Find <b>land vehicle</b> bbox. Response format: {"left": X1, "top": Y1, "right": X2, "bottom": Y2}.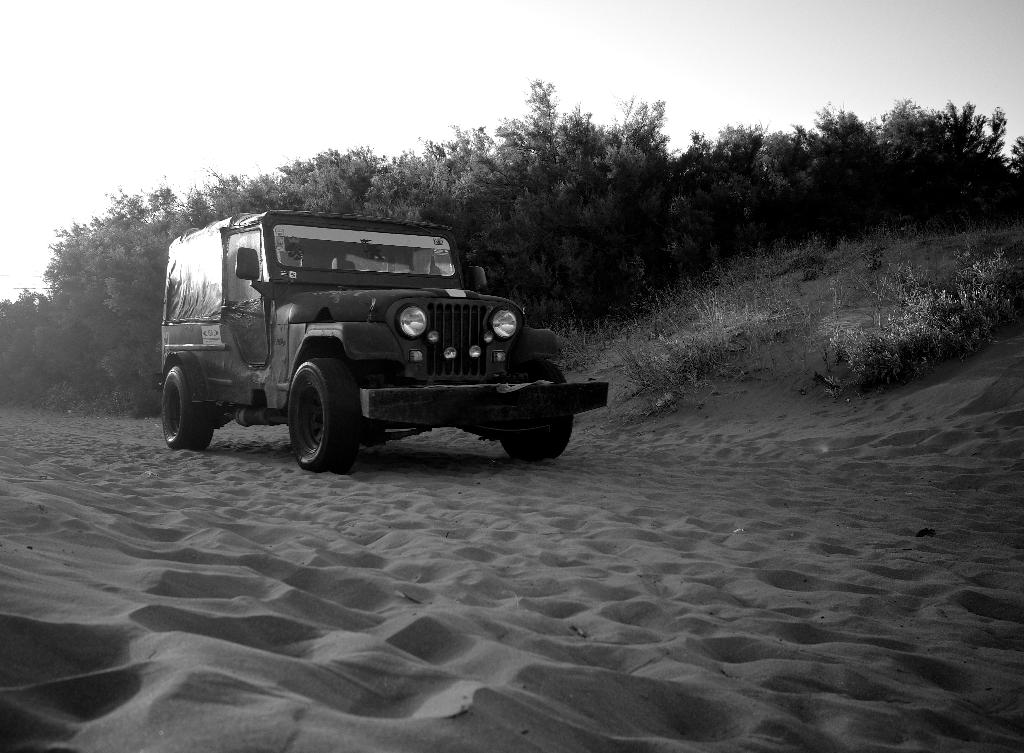
{"left": 166, "top": 191, "right": 568, "bottom": 476}.
